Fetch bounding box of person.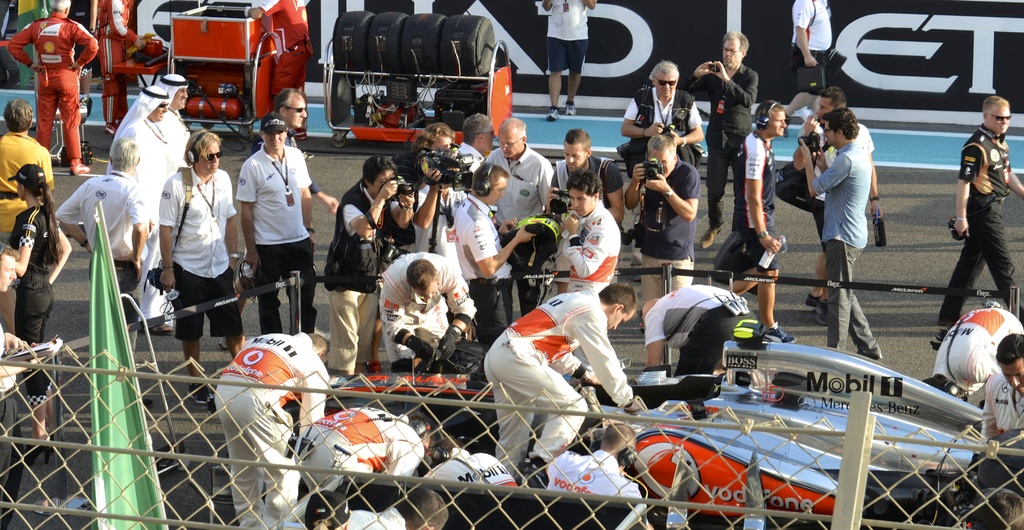
Bbox: 103/86/175/333.
